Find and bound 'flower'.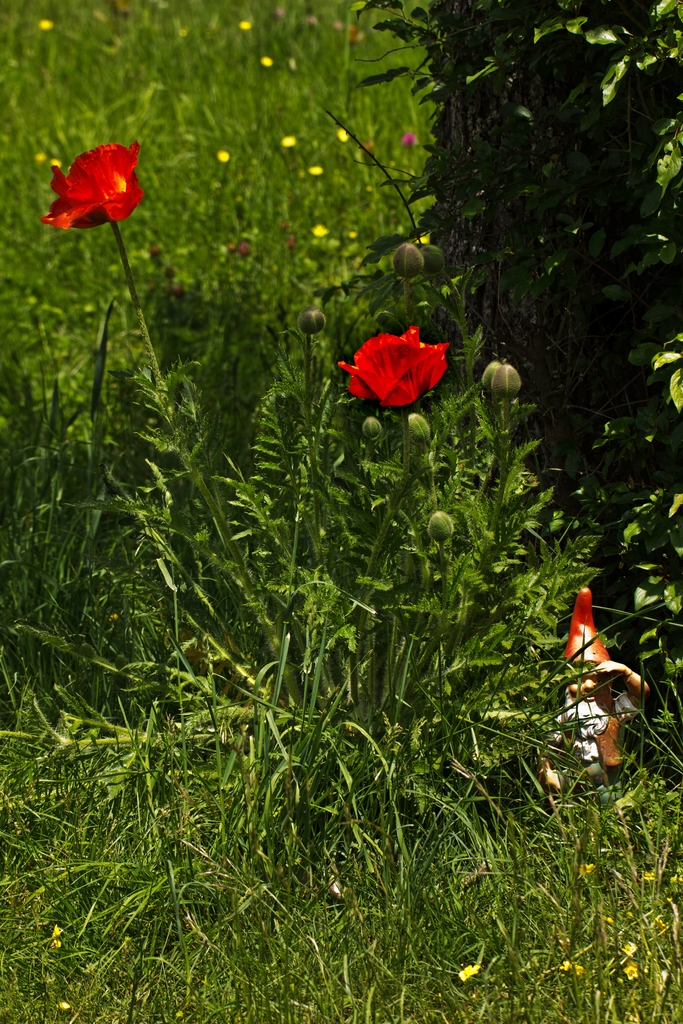
Bound: detection(333, 124, 350, 141).
